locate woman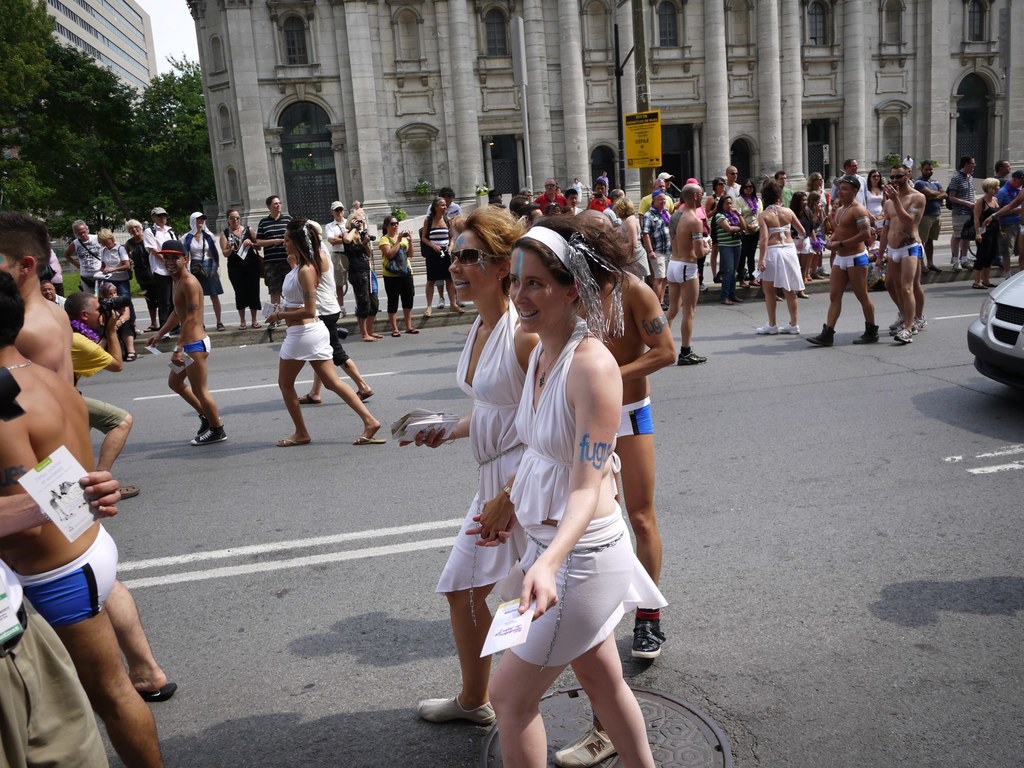
(751, 175, 804, 338)
